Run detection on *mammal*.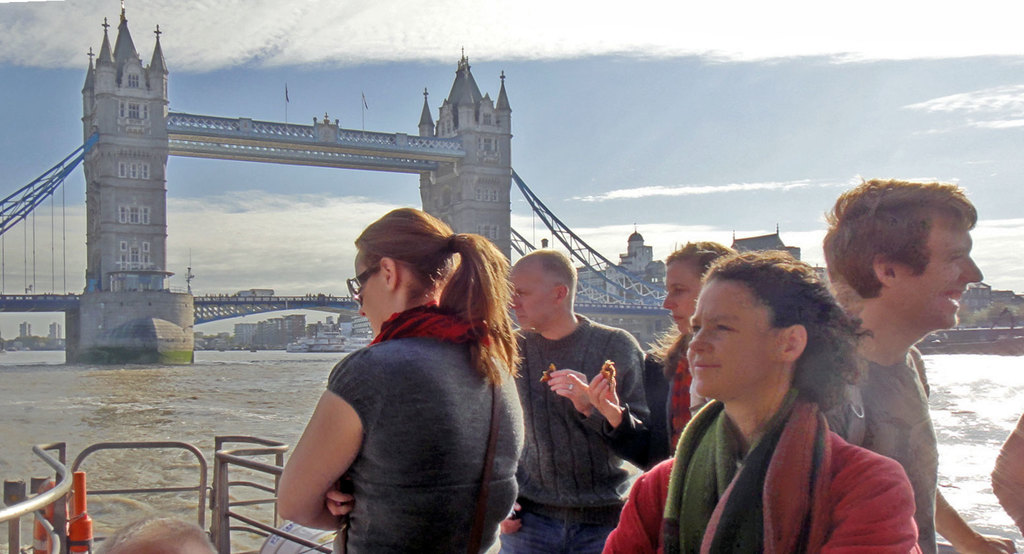
Result: 818, 175, 1015, 553.
